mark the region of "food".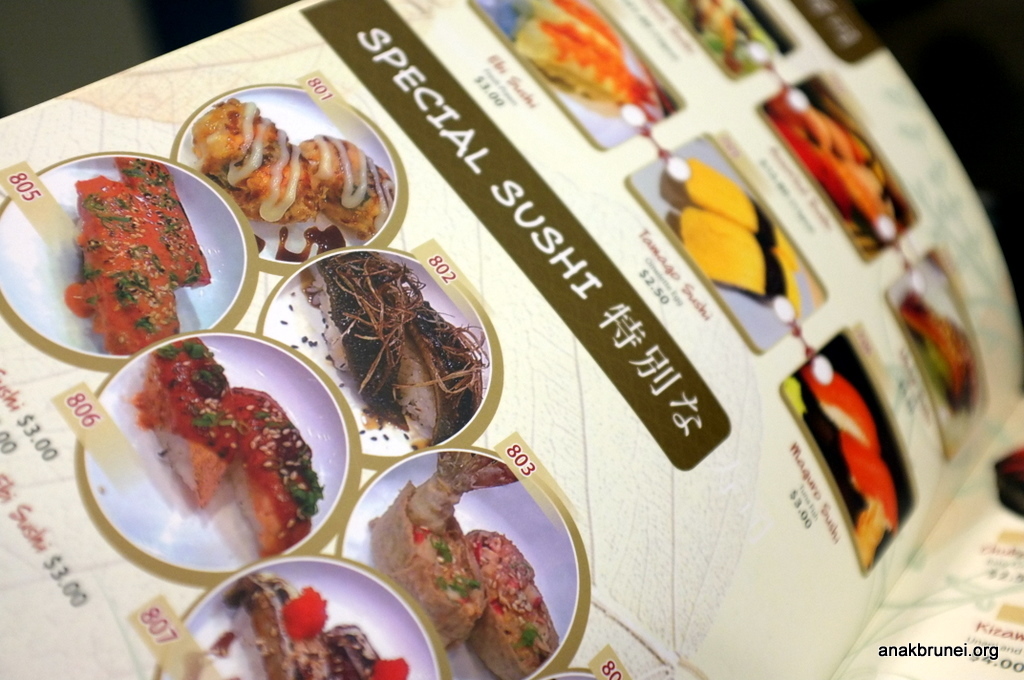
Region: (504,0,661,133).
